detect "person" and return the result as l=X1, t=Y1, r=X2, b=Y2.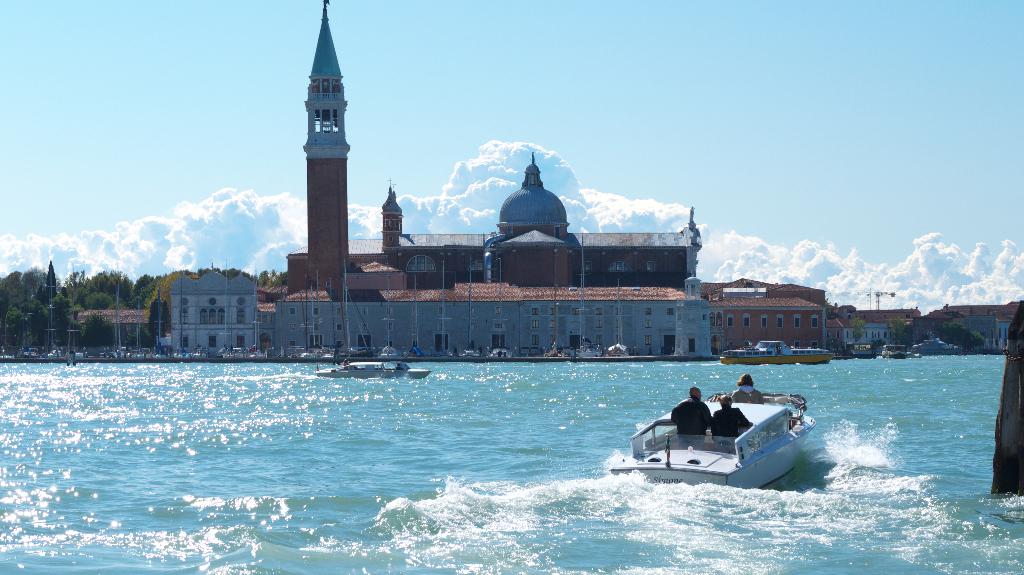
l=707, t=395, r=752, b=438.
